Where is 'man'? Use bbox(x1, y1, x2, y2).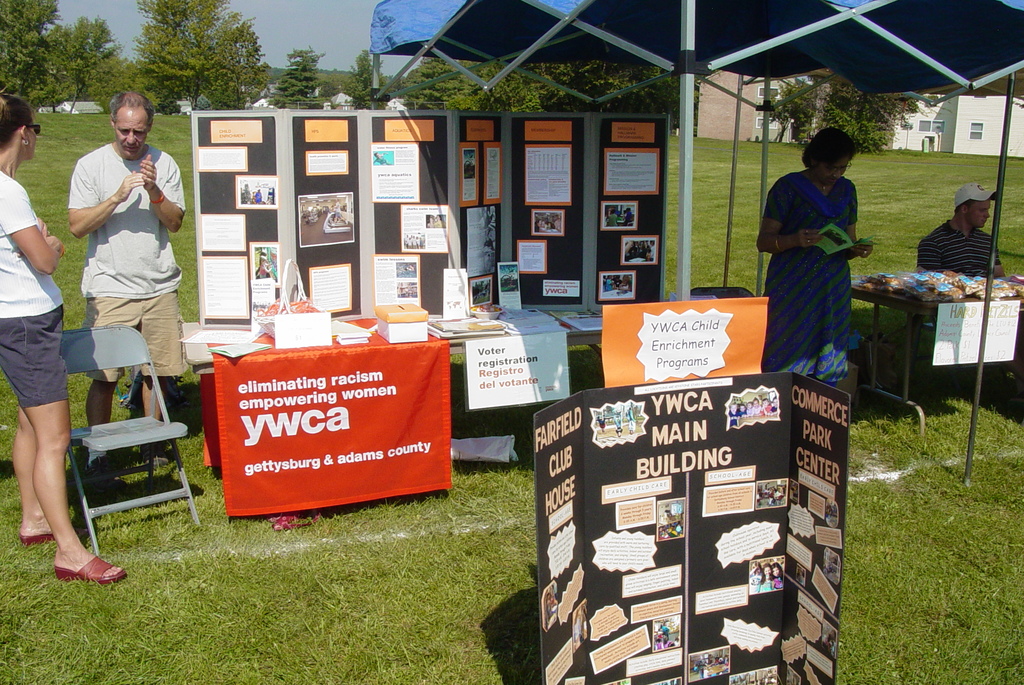
bbox(923, 184, 1023, 382).
